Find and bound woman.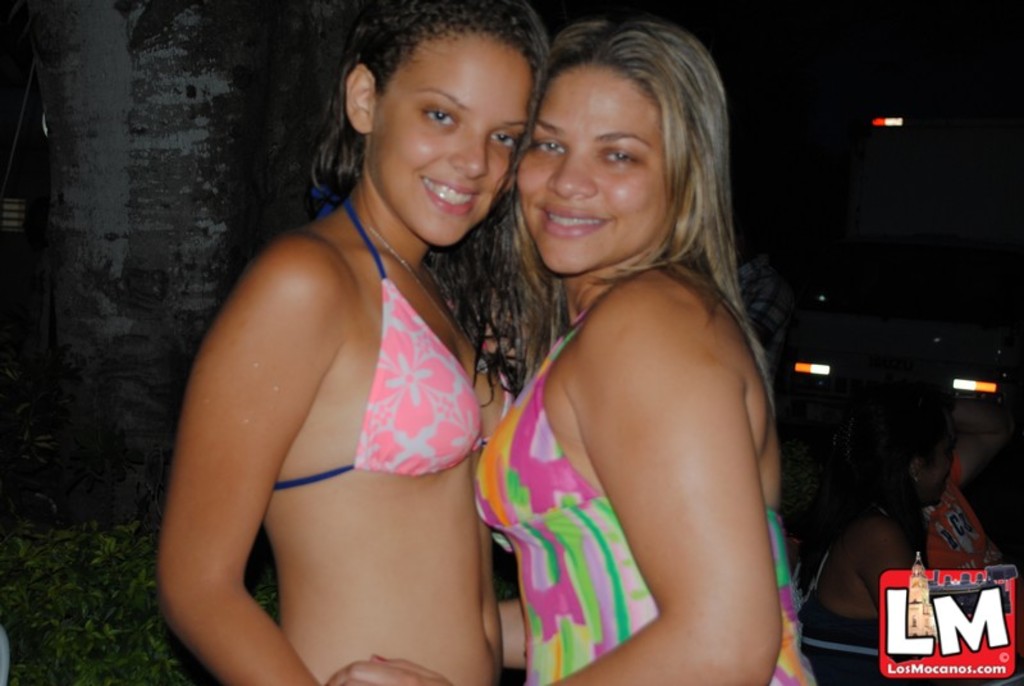
Bound: 150 0 520 685.
